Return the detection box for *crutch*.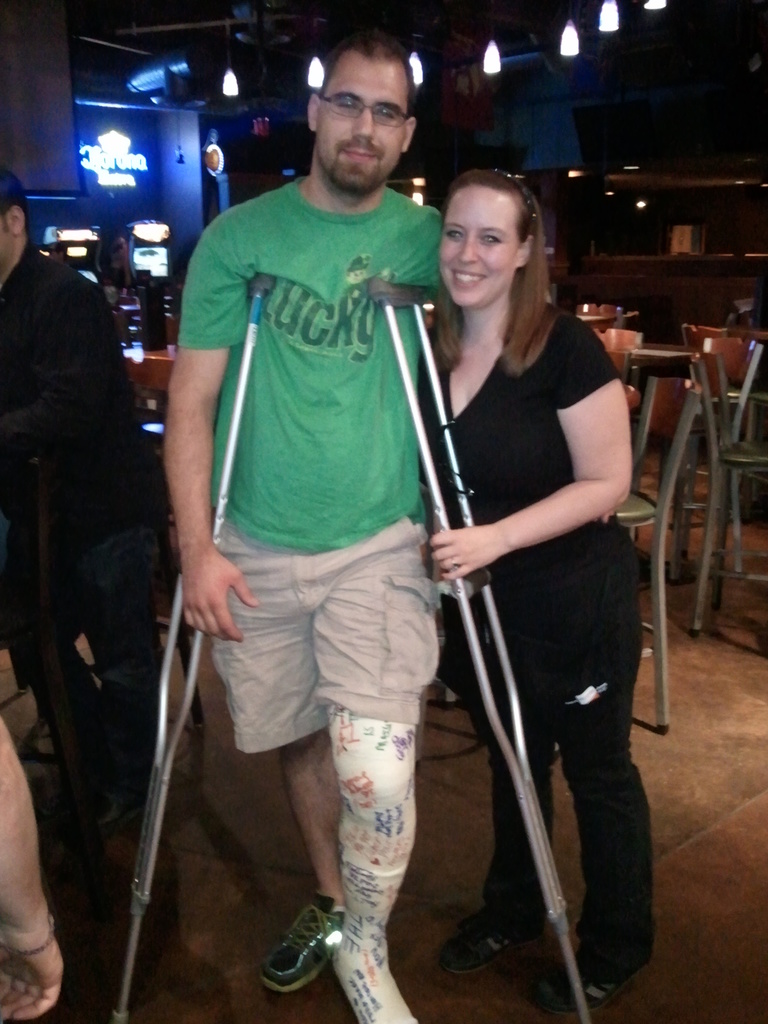
Rect(107, 271, 276, 1023).
